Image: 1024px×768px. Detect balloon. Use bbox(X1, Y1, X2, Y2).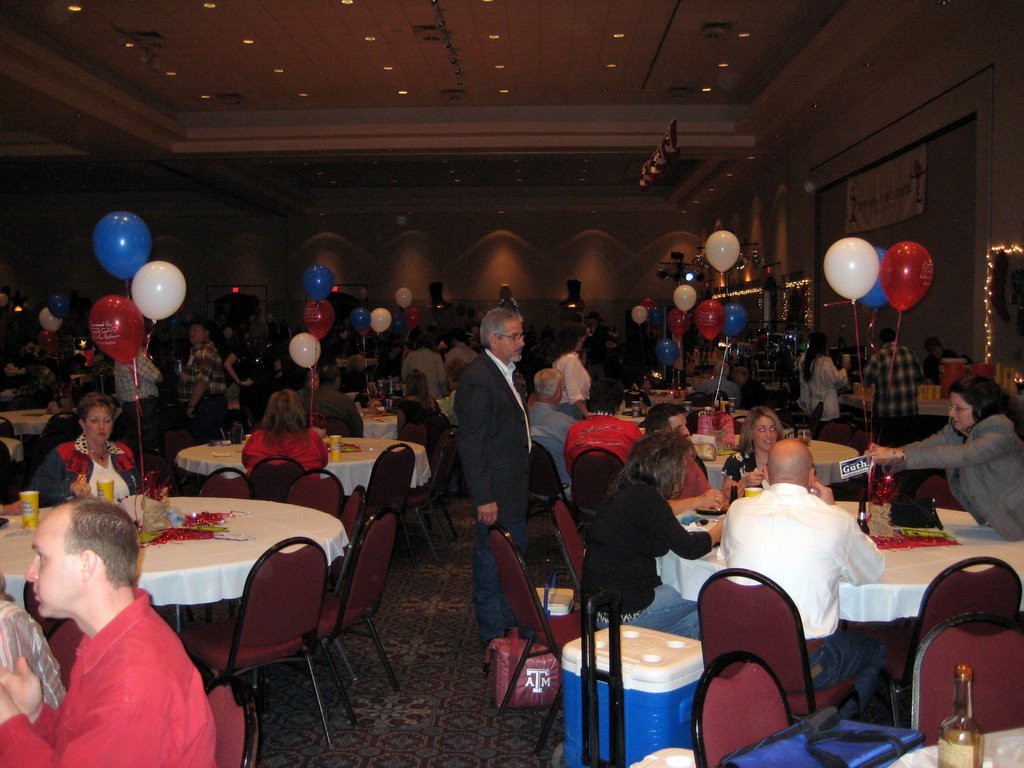
bbox(642, 296, 657, 311).
